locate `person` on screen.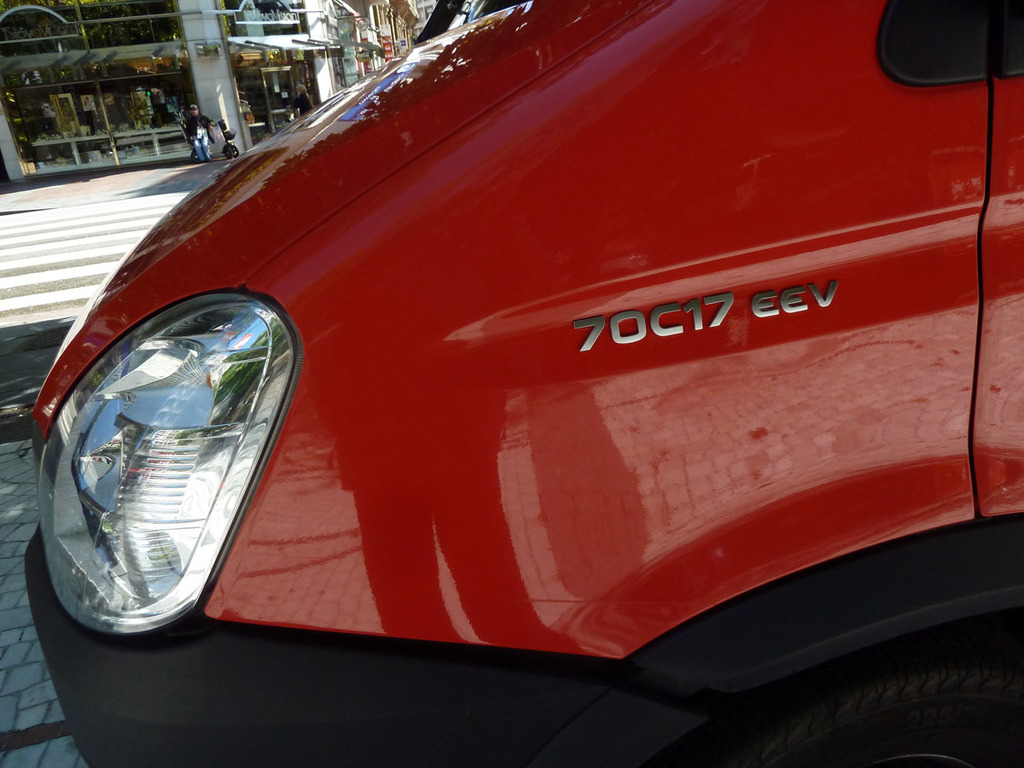
On screen at {"left": 185, "top": 103, "right": 212, "bottom": 160}.
